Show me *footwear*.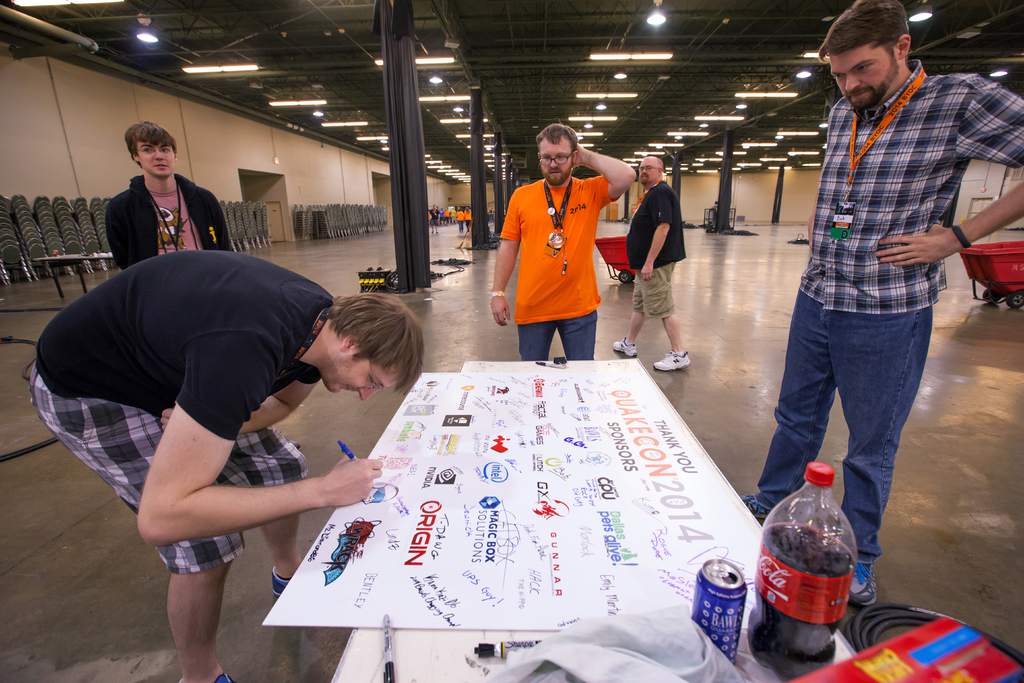
*footwear* is here: (left=740, top=486, right=780, bottom=531).
